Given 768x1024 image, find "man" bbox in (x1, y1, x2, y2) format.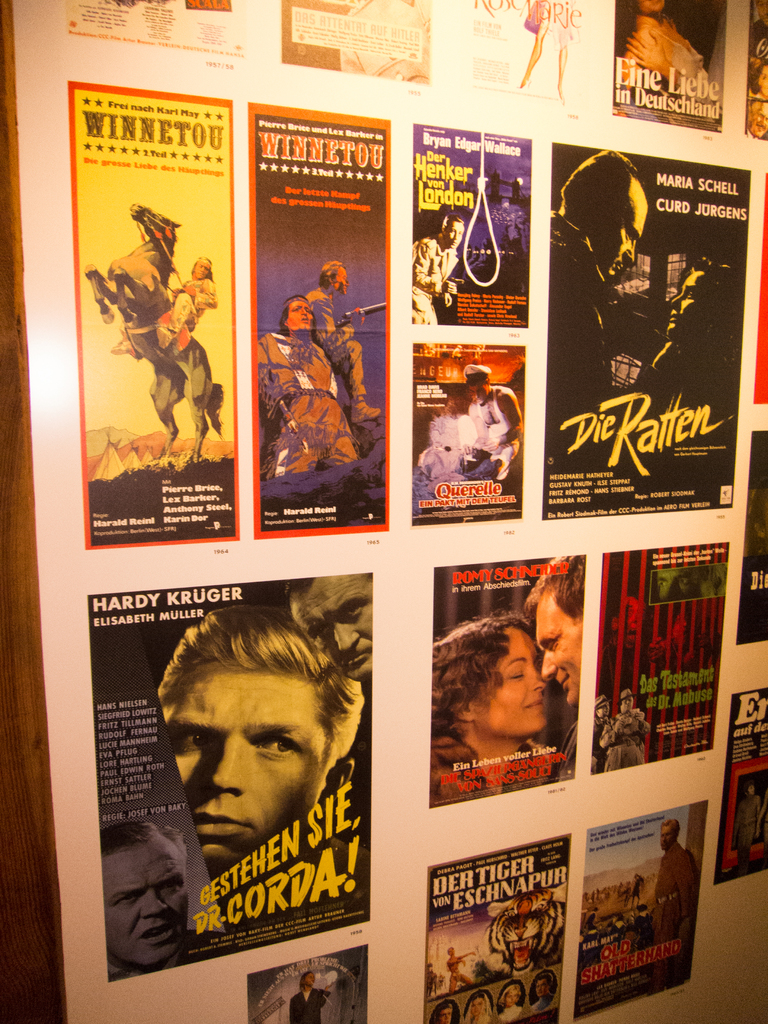
(412, 212, 460, 328).
